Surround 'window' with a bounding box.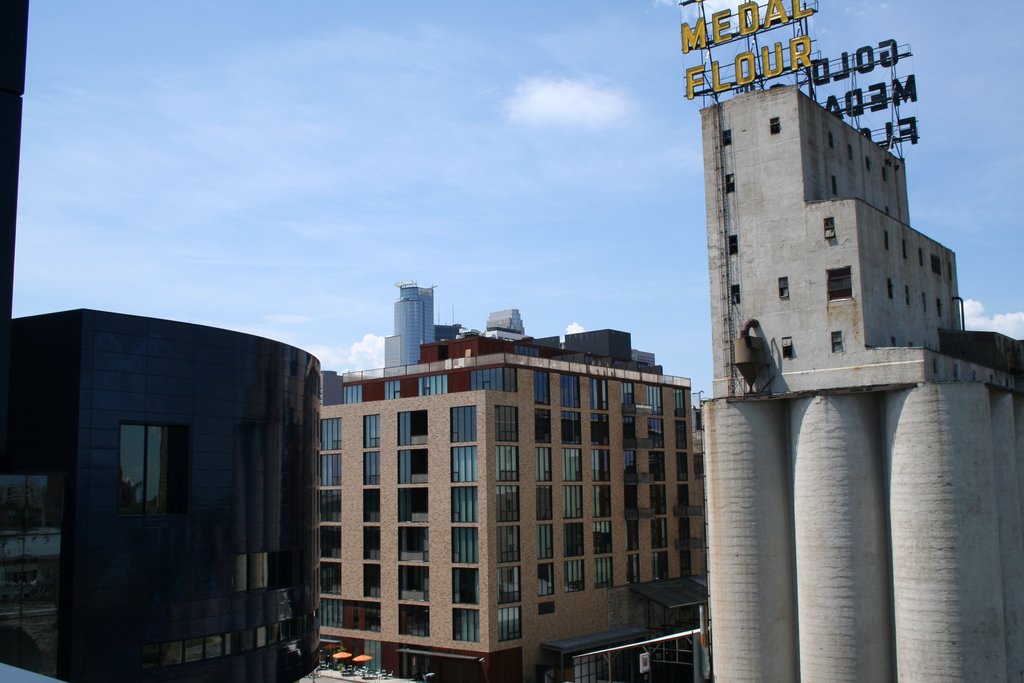
BBox(365, 527, 380, 562).
